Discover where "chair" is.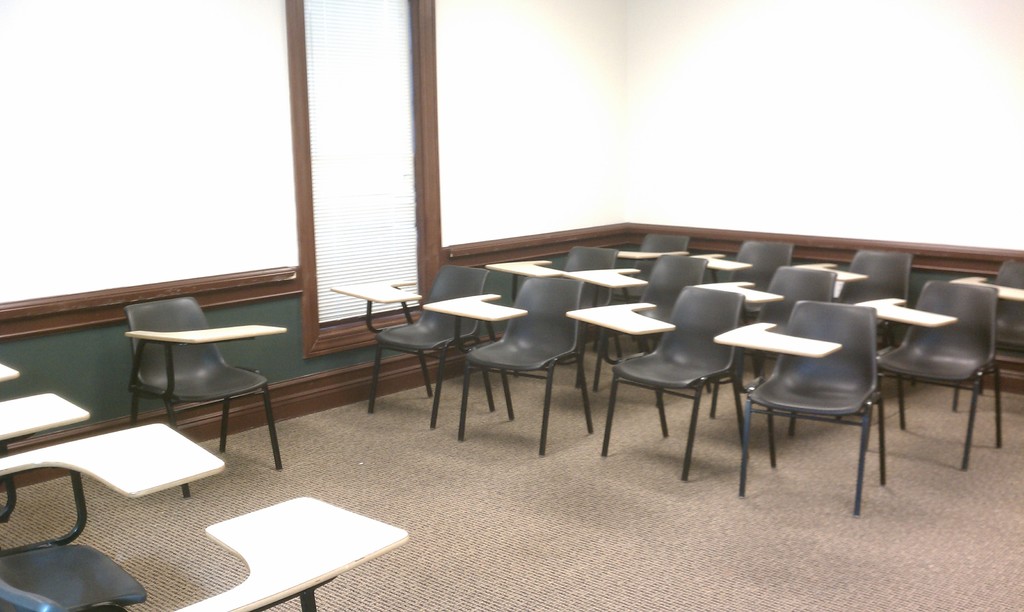
Discovered at {"x1": 611, "y1": 229, "x2": 694, "y2": 348}.
